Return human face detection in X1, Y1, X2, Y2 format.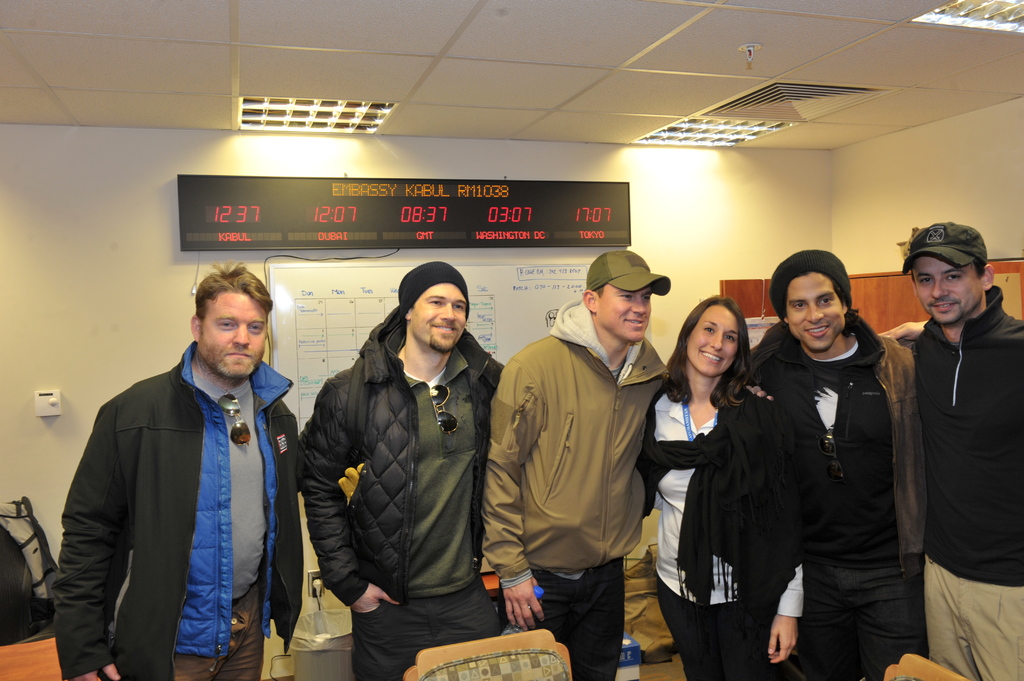
204, 294, 269, 383.
